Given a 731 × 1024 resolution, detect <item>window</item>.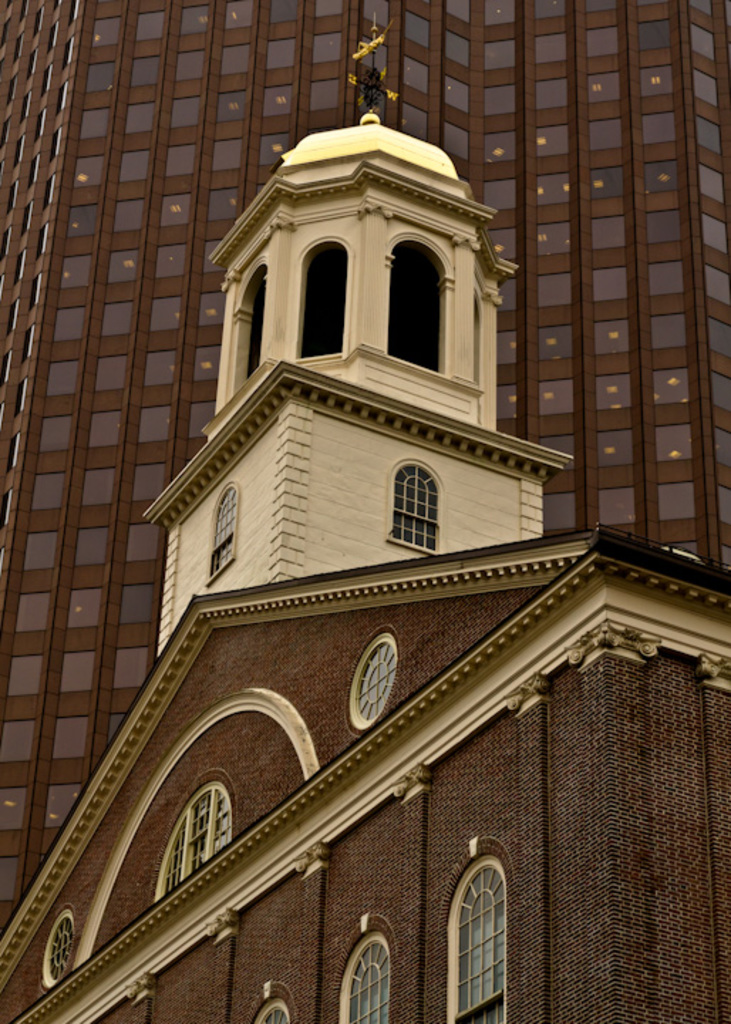
(x1=253, y1=998, x2=286, y2=1023).
